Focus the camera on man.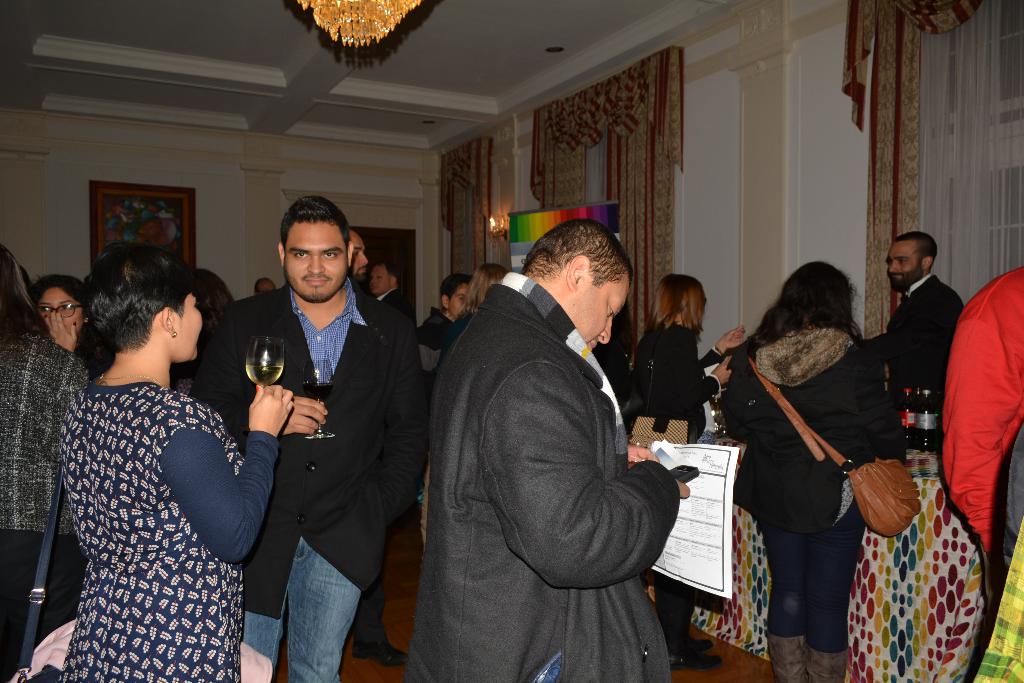
Focus region: (left=365, top=257, right=420, bottom=364).
